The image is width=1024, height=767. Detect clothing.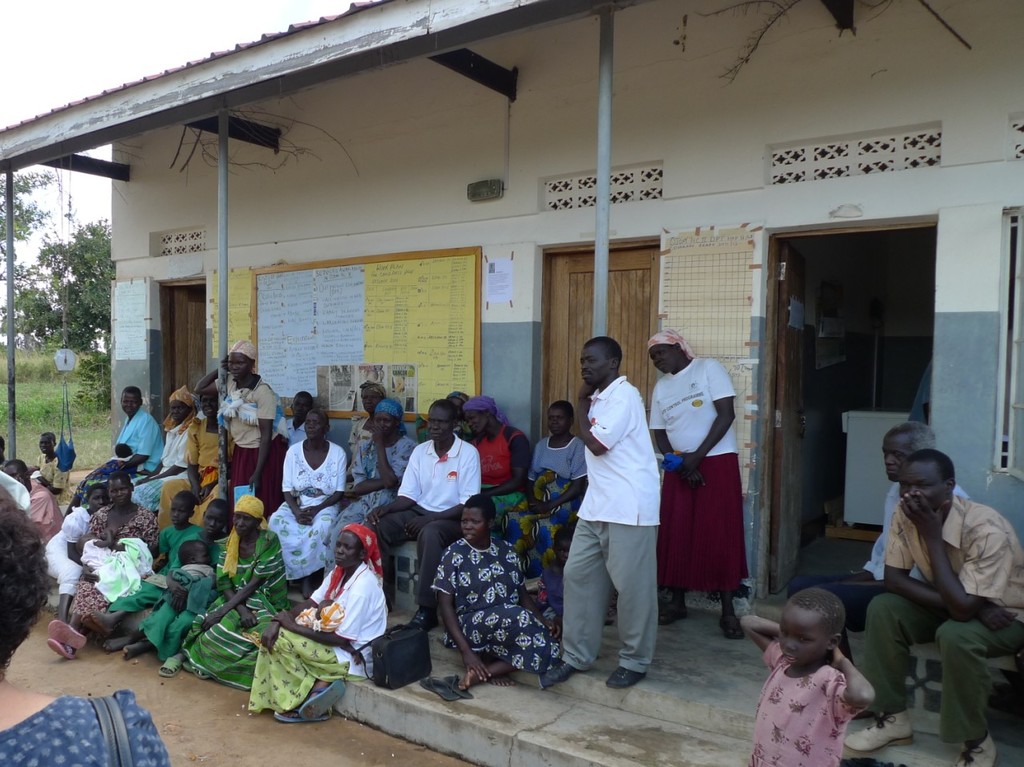
Detection: bbox=(103, 513, 217, 663).
